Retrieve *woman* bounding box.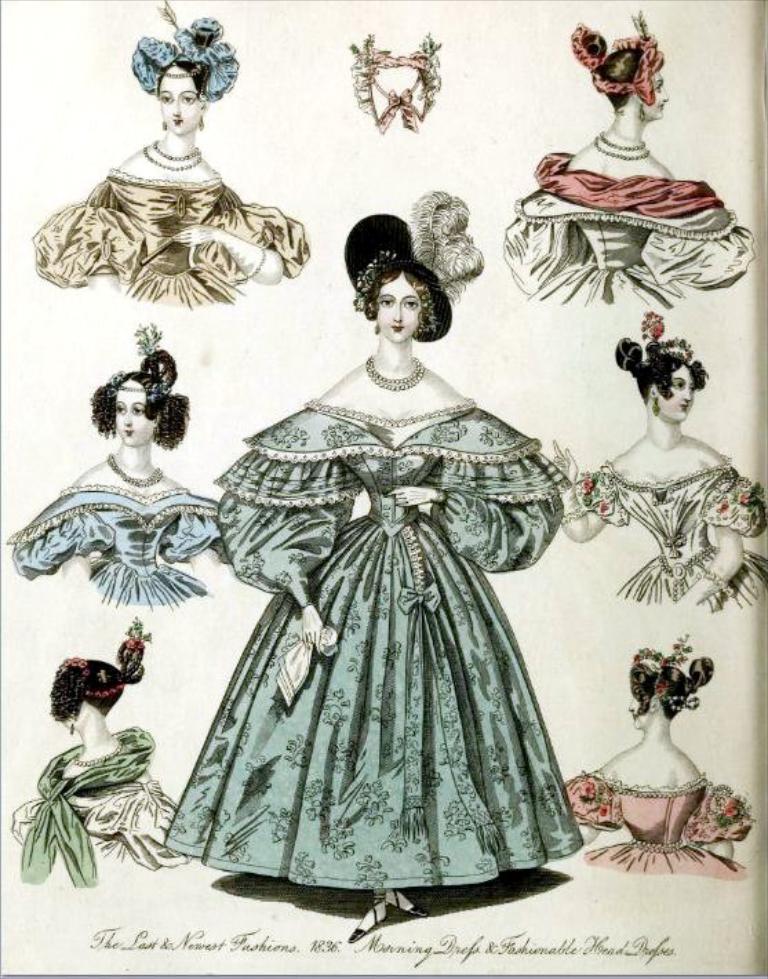
Bounding box: left=6, top=616, right=201, bottom=900.
